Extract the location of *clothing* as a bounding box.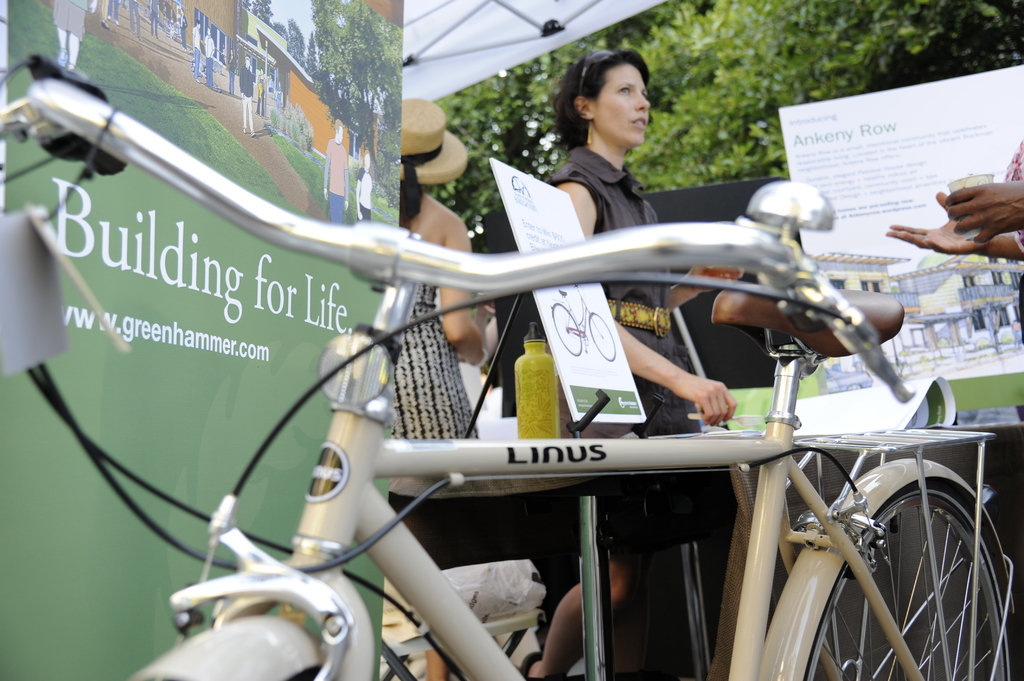
crop(391, 280, 479, 442).
